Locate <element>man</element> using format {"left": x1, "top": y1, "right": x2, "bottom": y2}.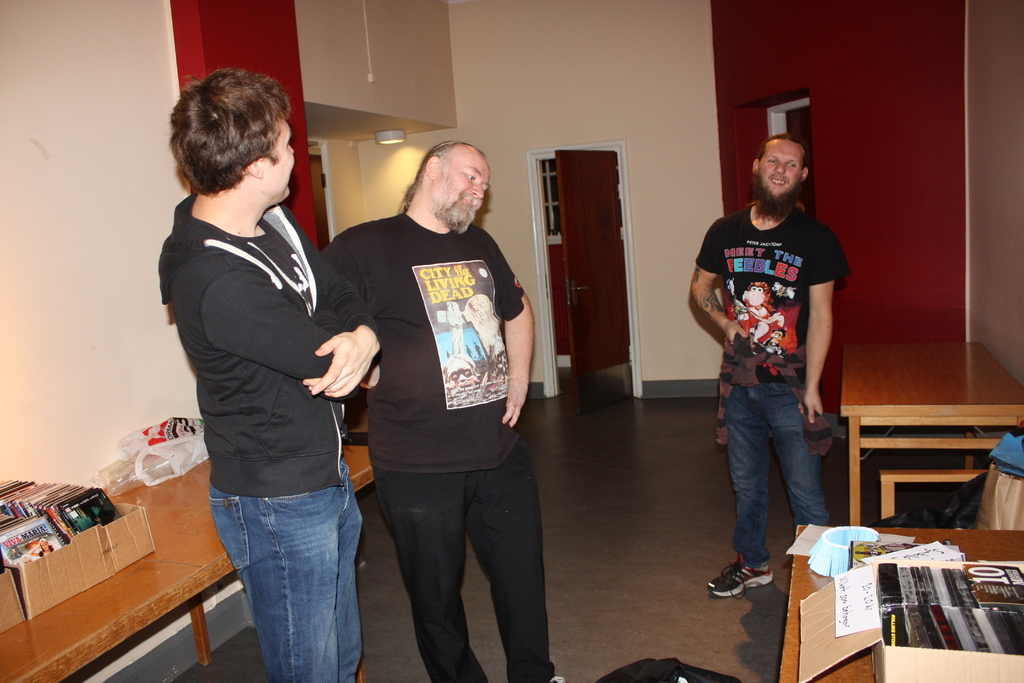
{"left": 689, "top": 136, "right": 852, "bottom": 597}.
